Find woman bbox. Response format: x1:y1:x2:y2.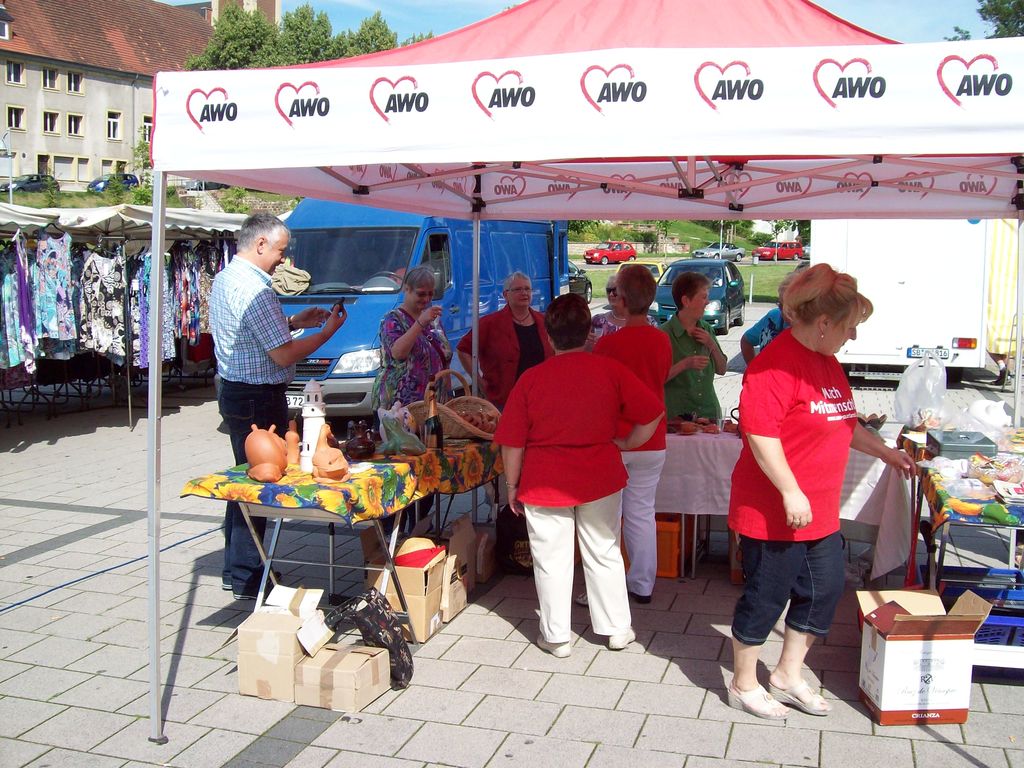
655:269:728:420.
